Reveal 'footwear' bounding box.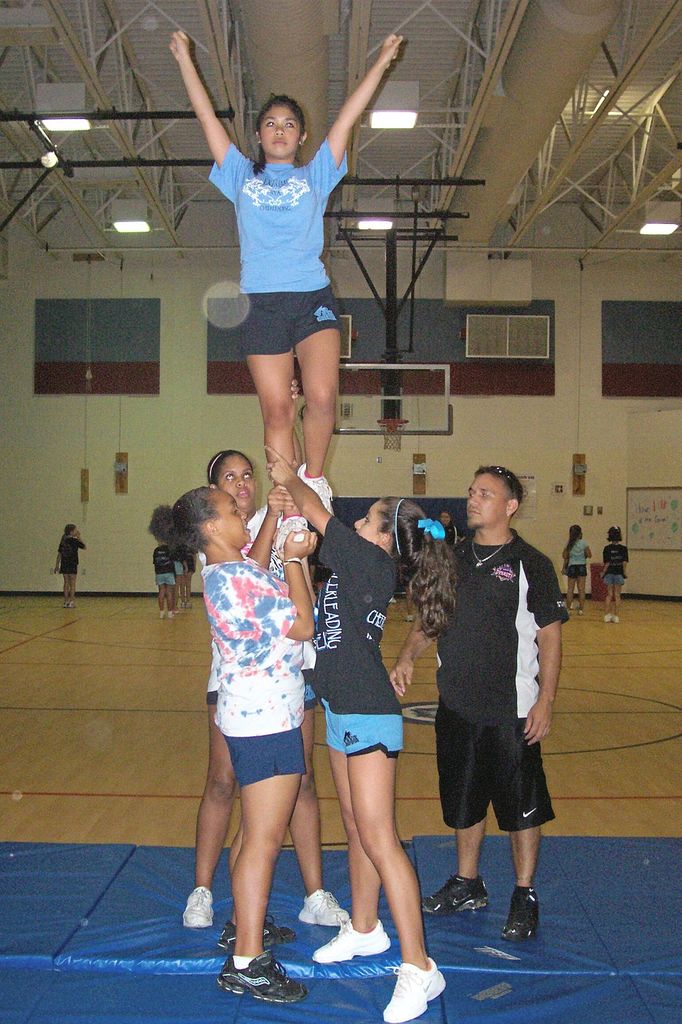
Revealed: region(298, 462, 334, 516).
